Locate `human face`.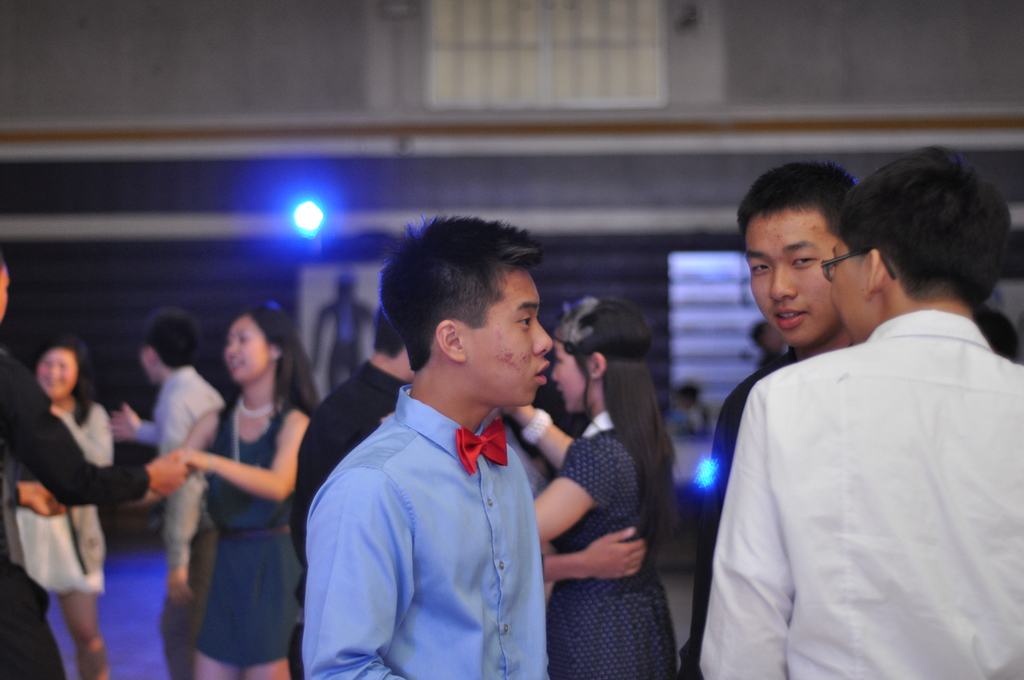
Bounding box: [552, 341, 590, 413].
